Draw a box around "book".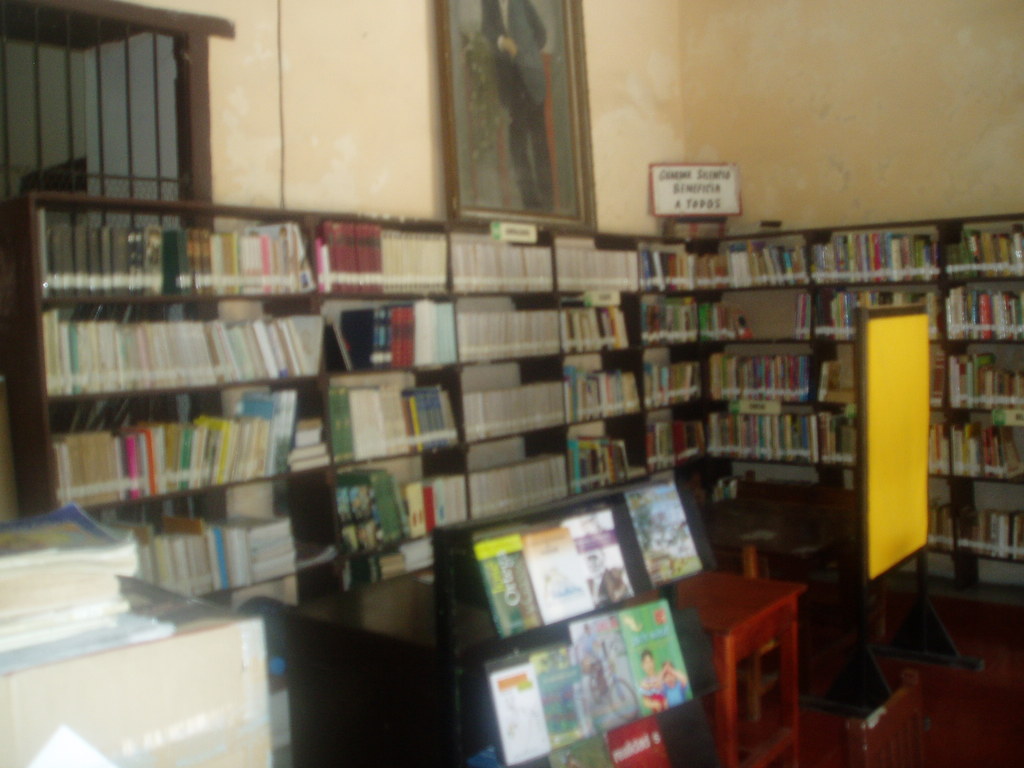
170,228,196,299.
